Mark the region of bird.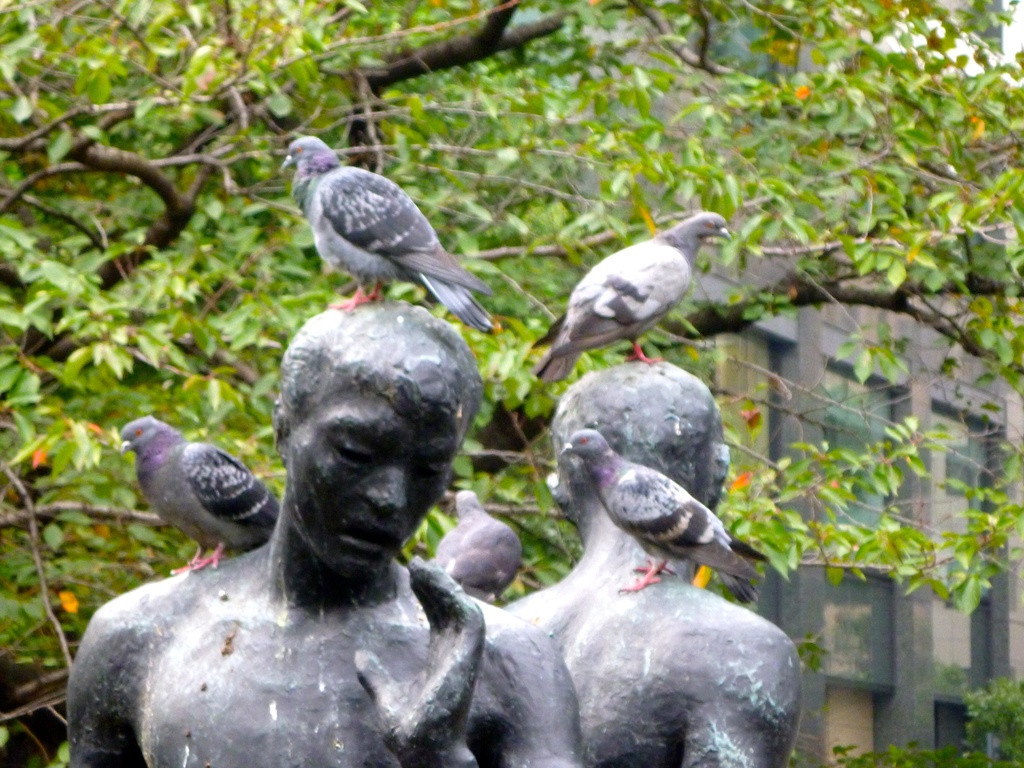
Region: 558,422,770,605.
